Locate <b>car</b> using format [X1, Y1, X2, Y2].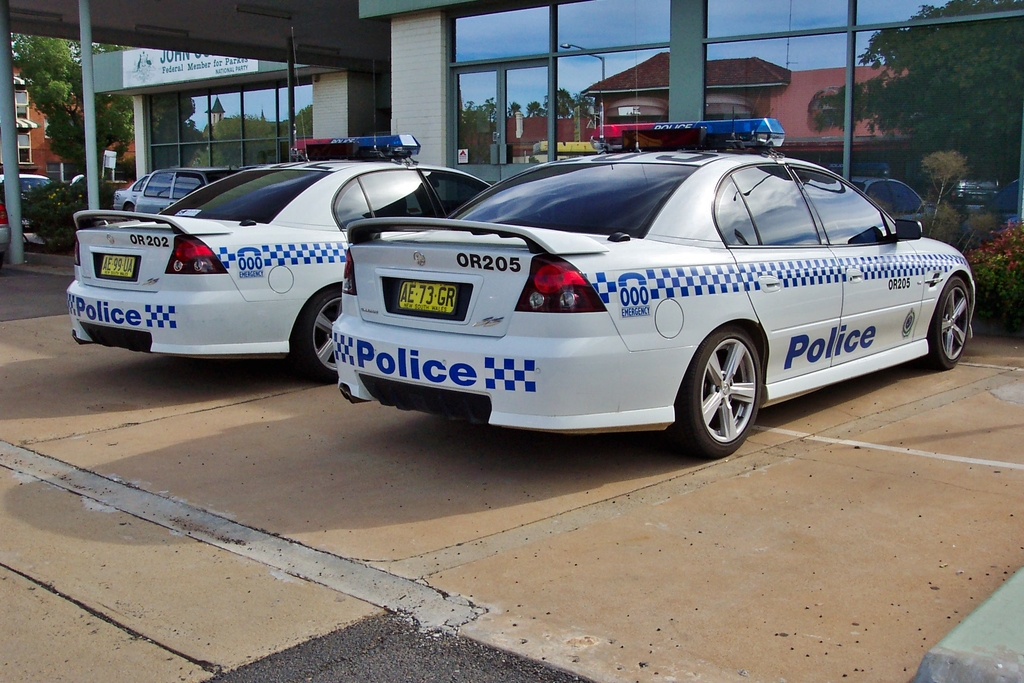
[66, 133, 490, 381].
